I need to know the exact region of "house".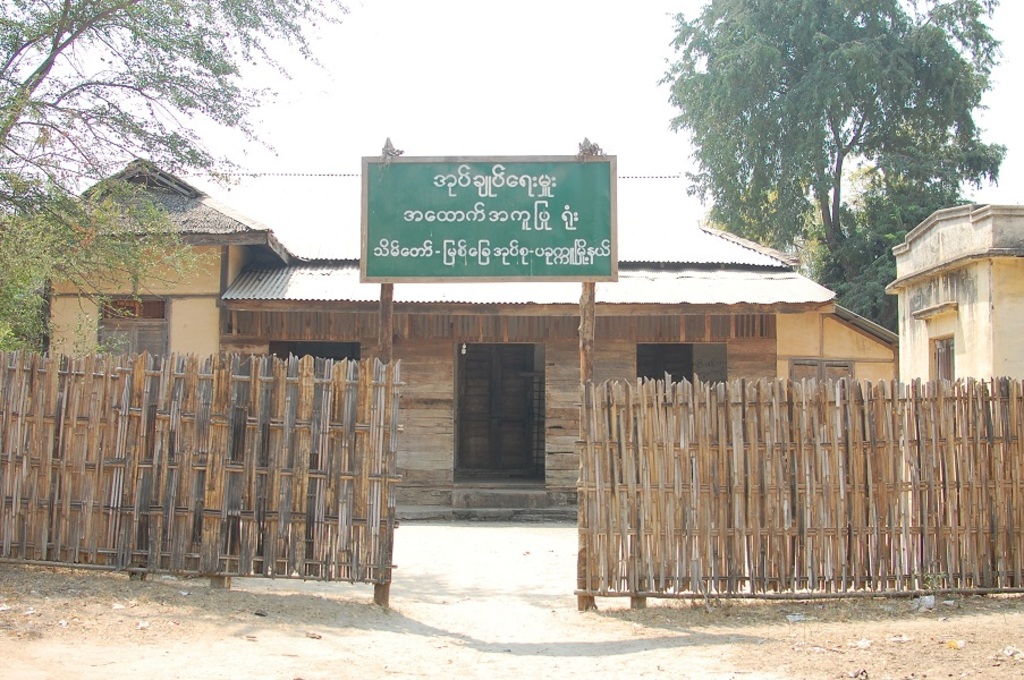
Region: region(36, 162, 896, 522).
